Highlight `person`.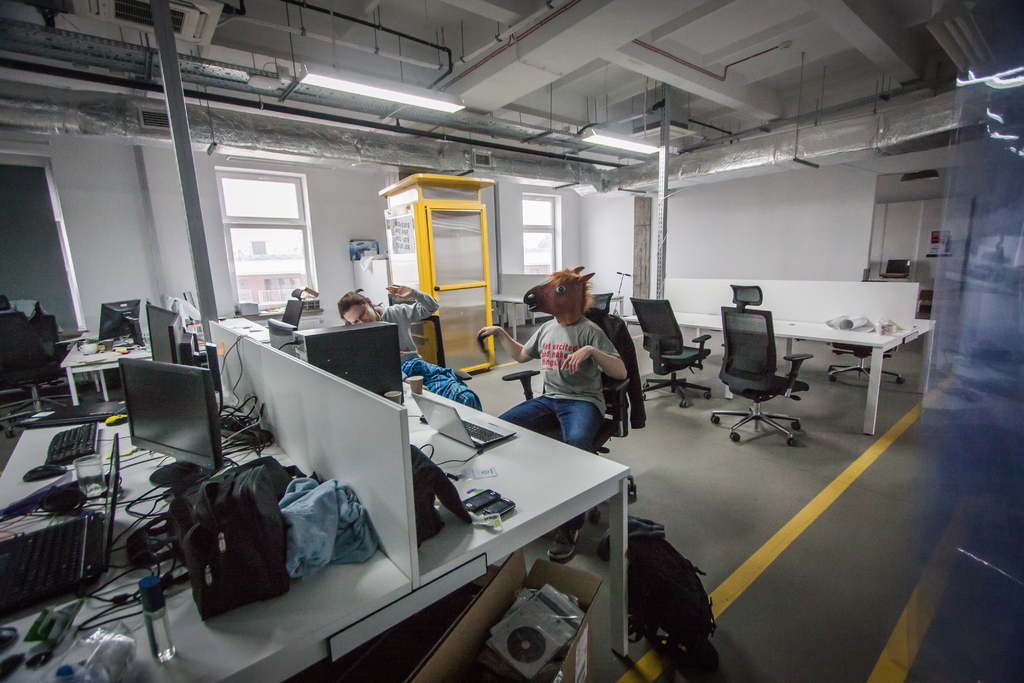
Highlighted region: {"left": 476, "top": 317, "right": 629, "bottom": 566}.
